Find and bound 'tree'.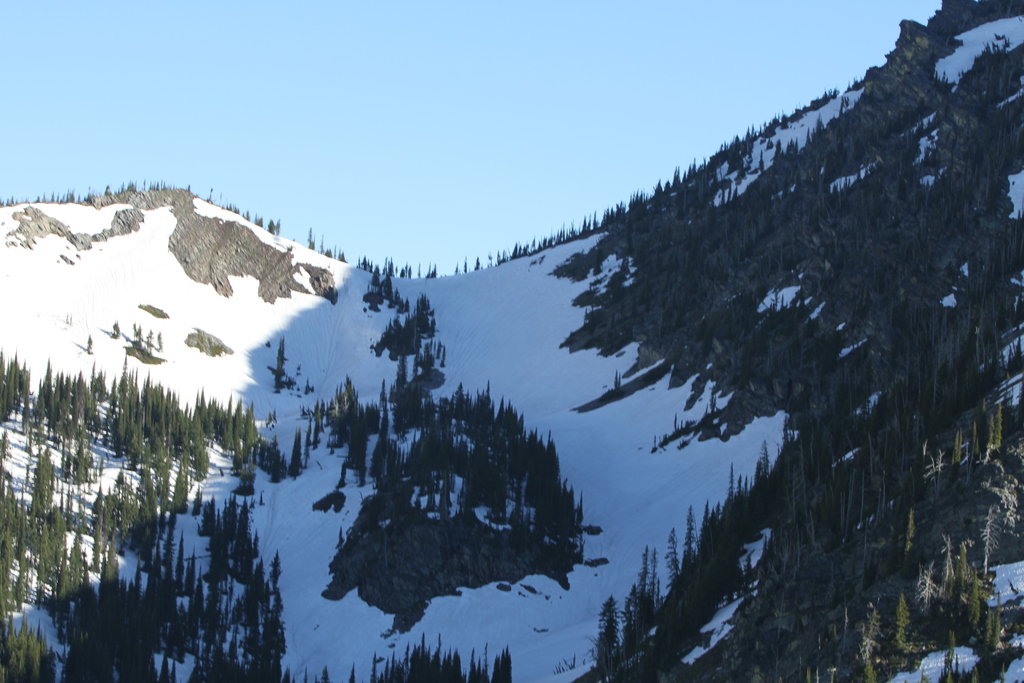
Bound: [170, 458, 189, 510].
